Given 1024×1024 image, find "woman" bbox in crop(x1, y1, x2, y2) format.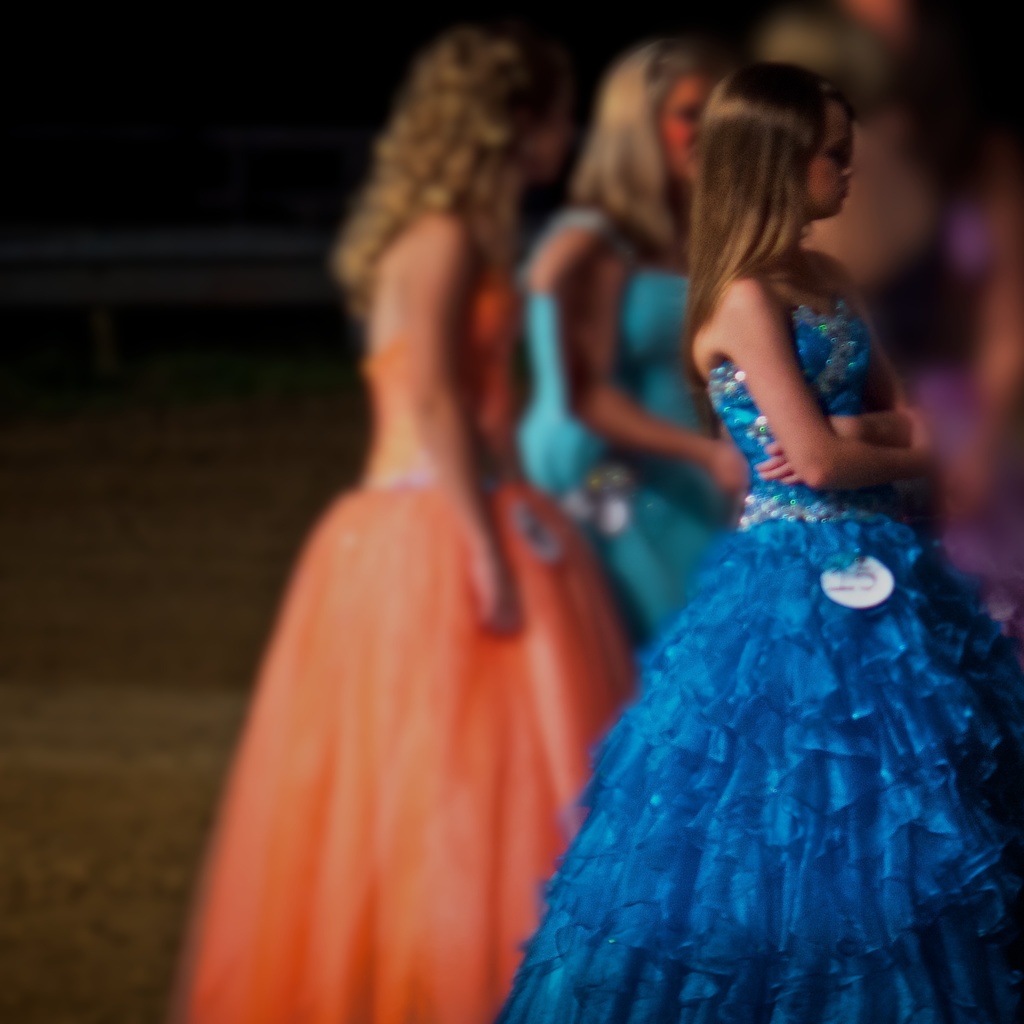
crop(516, 41, 767, 637).
